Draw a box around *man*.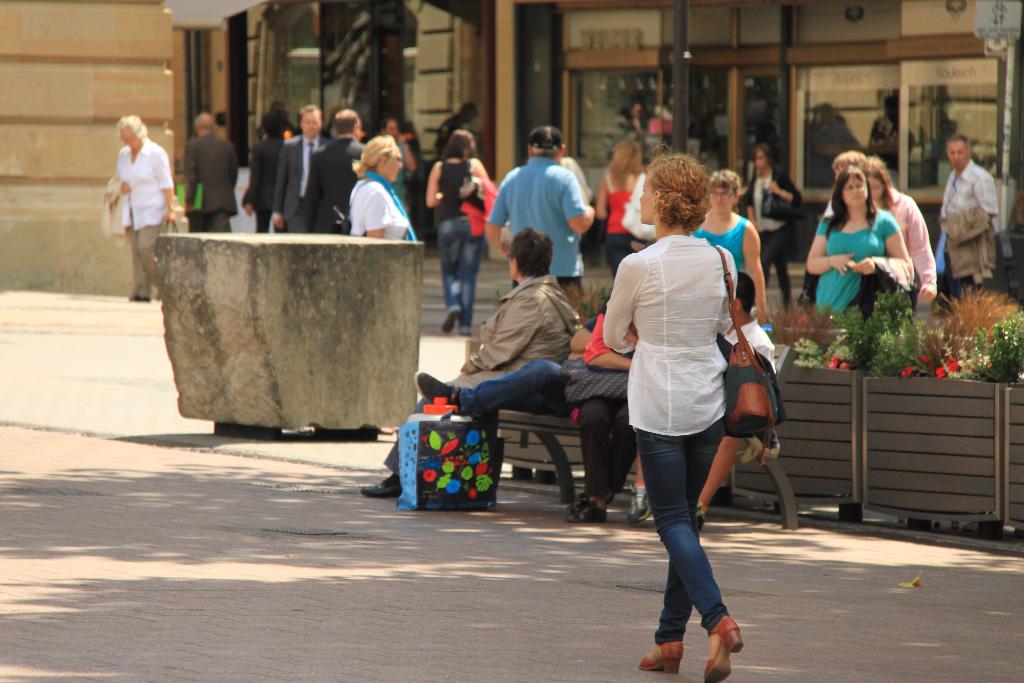
[273, 94, 326, 229].
